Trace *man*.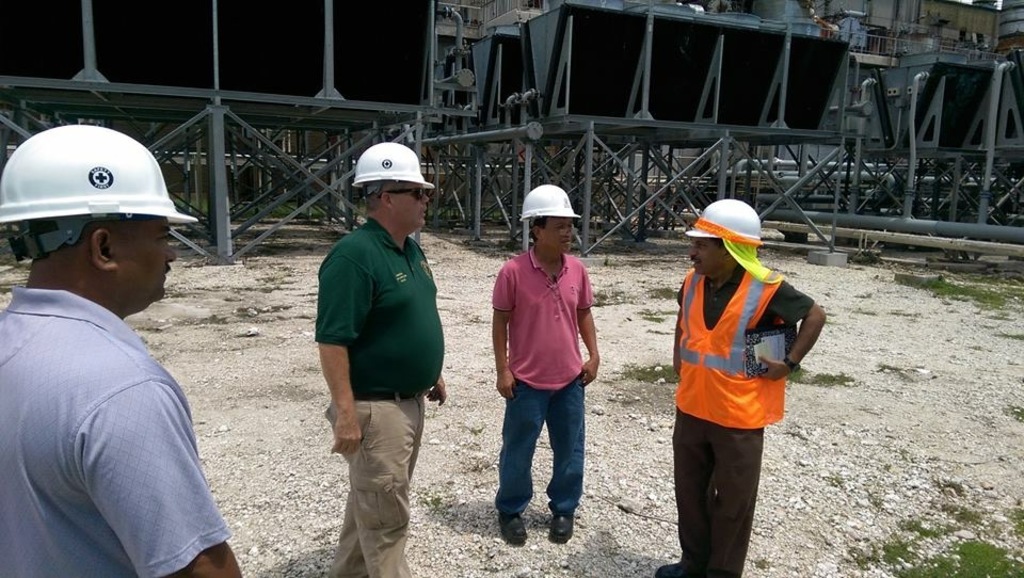
Traced to (646, 198, 828, 577).
